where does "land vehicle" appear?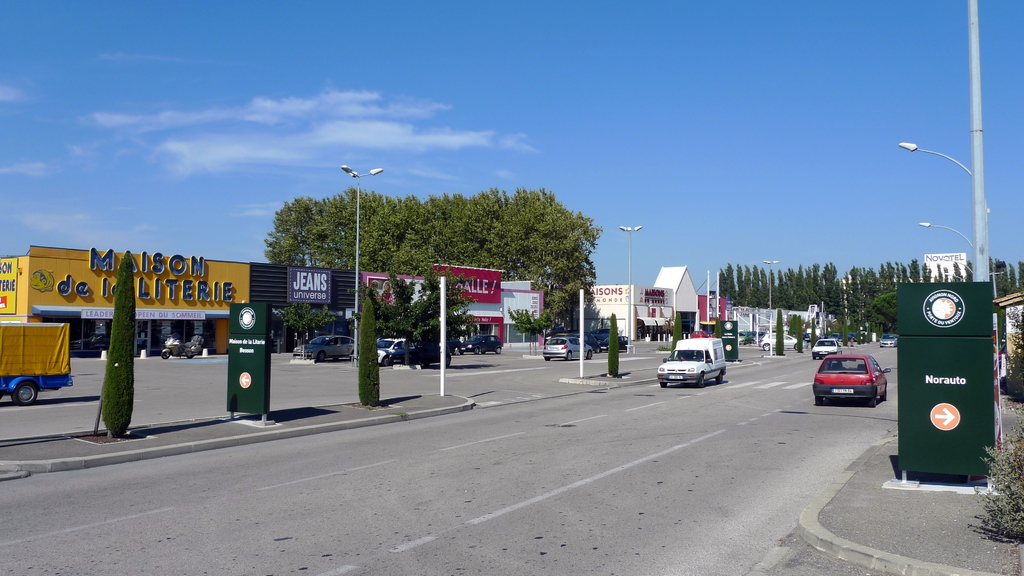
Appears at box(757, 329, 807, 351).
